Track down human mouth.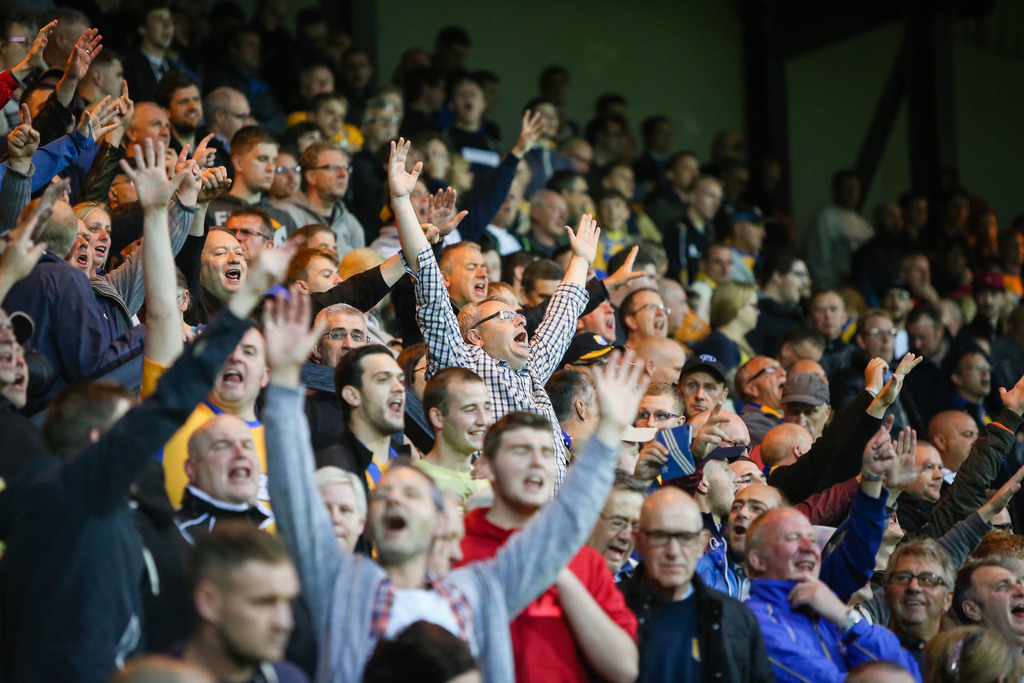
Tracked to {"x1": 221, "y1": 366, "x2": 243, "y2": 388}.
